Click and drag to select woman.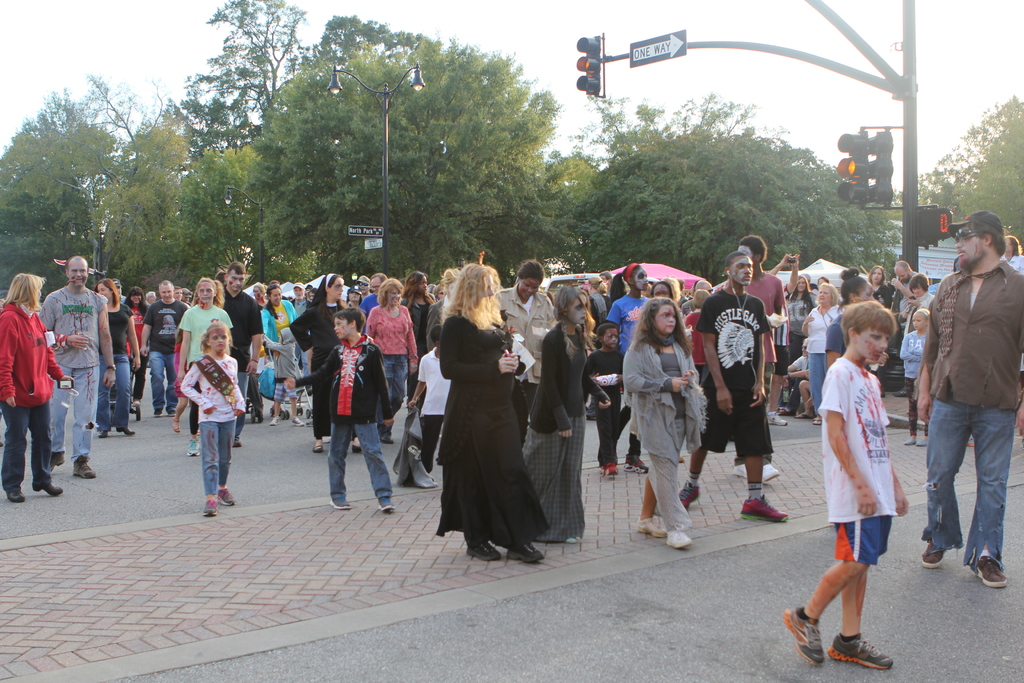
Selection: (259, 283, 300, 413).
